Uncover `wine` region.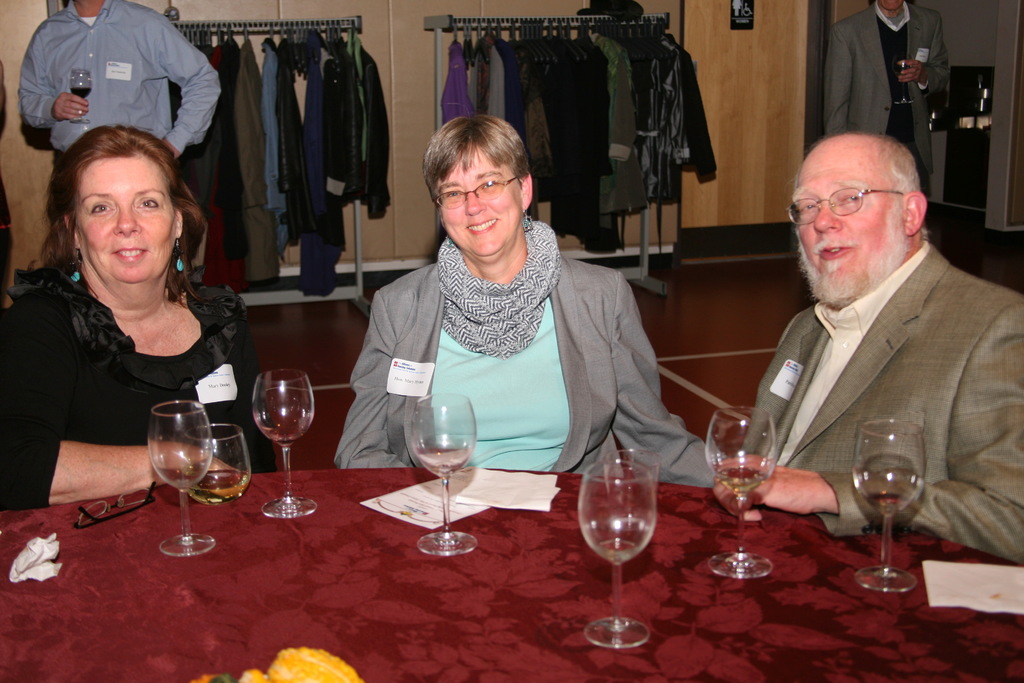
Uncovered: select_region(869, 490, 898, 510).
